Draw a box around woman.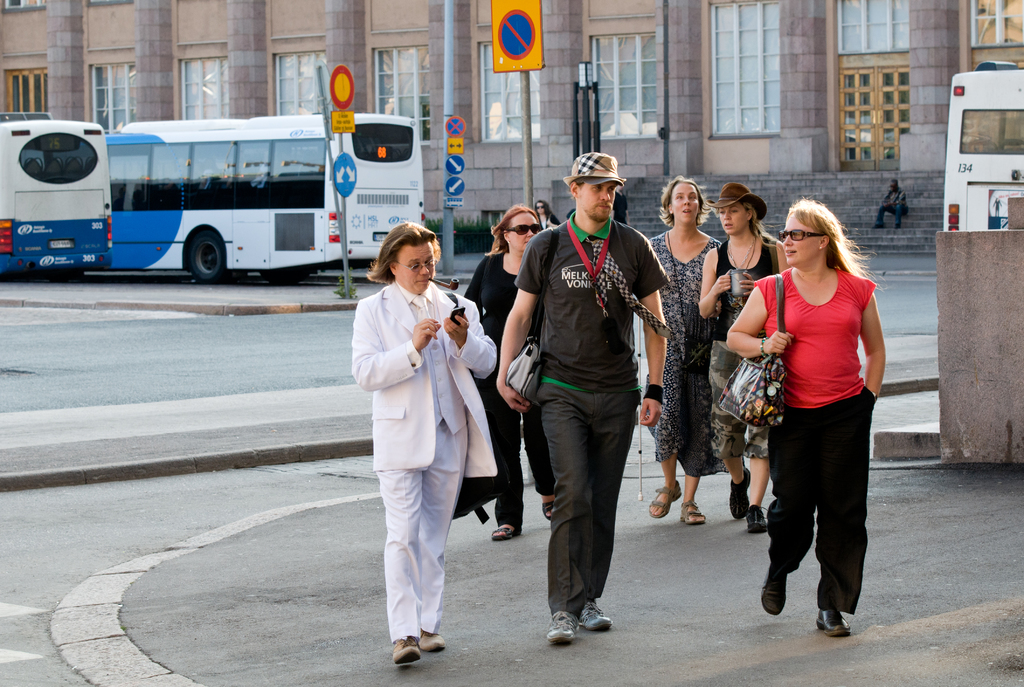
locate(351, 216, 499, 665).
